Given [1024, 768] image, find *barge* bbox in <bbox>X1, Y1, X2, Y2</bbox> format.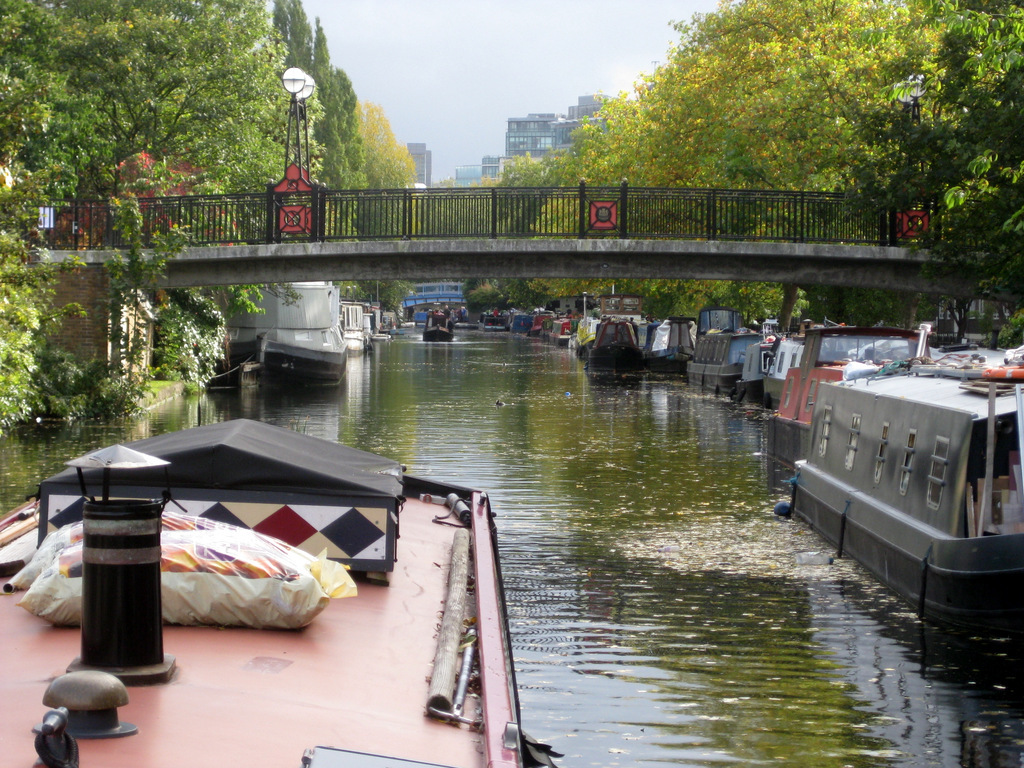
<bbox>340, 300, 380, 347</bbox>.
